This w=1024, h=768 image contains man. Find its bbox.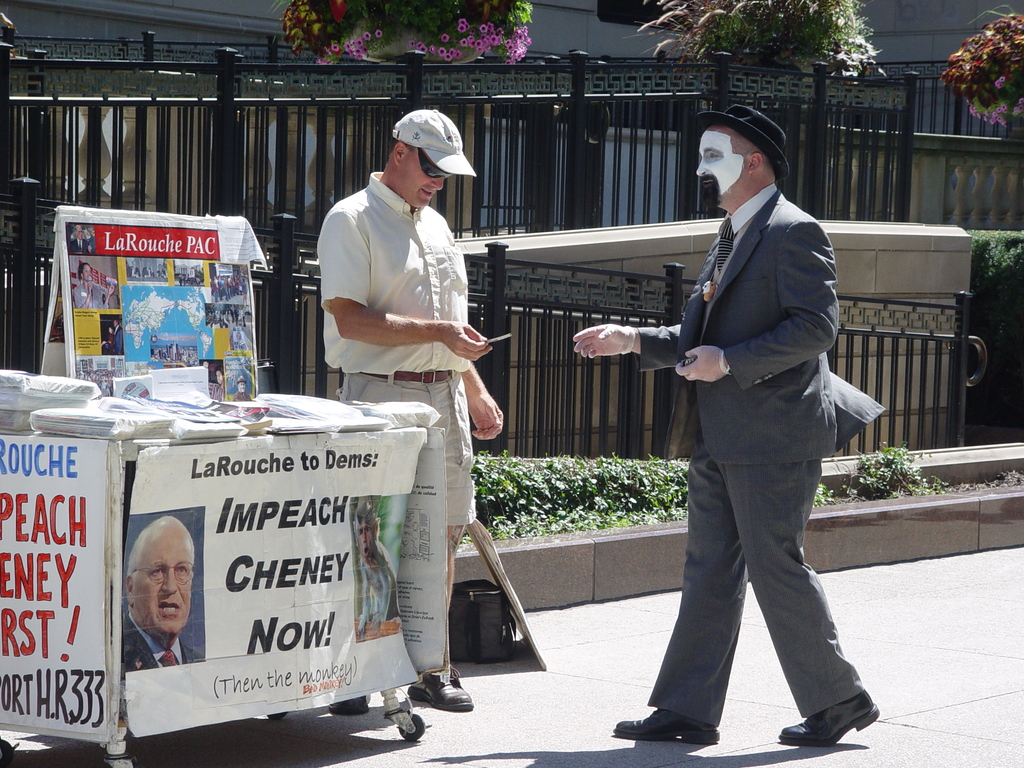
x1=228 y1=372 x2=253 y2=403.
